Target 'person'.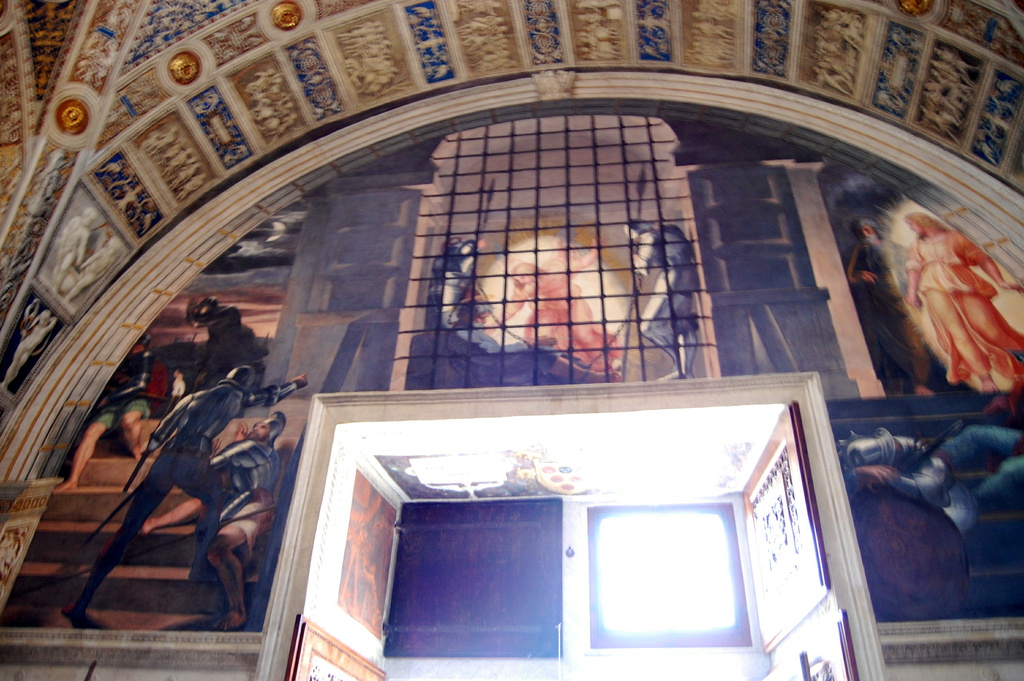
Target region: region(413, 235, 614, 386).
